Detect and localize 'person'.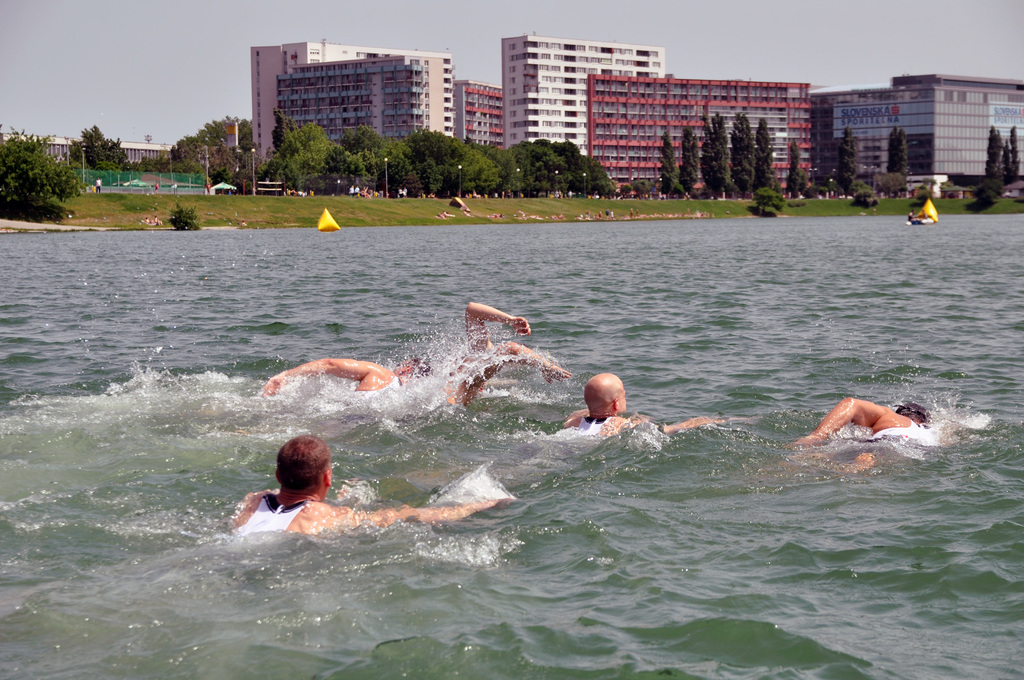
Localized at 257,349,548,419.
